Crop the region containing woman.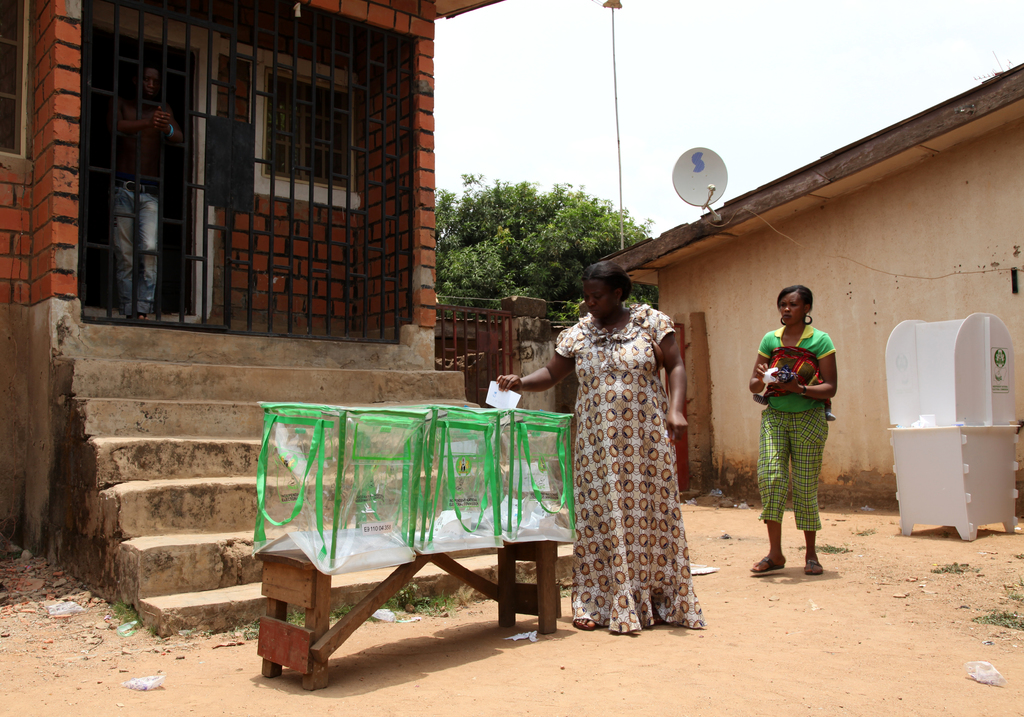
Crop region: l=752, t=291, r=856, b=581.
